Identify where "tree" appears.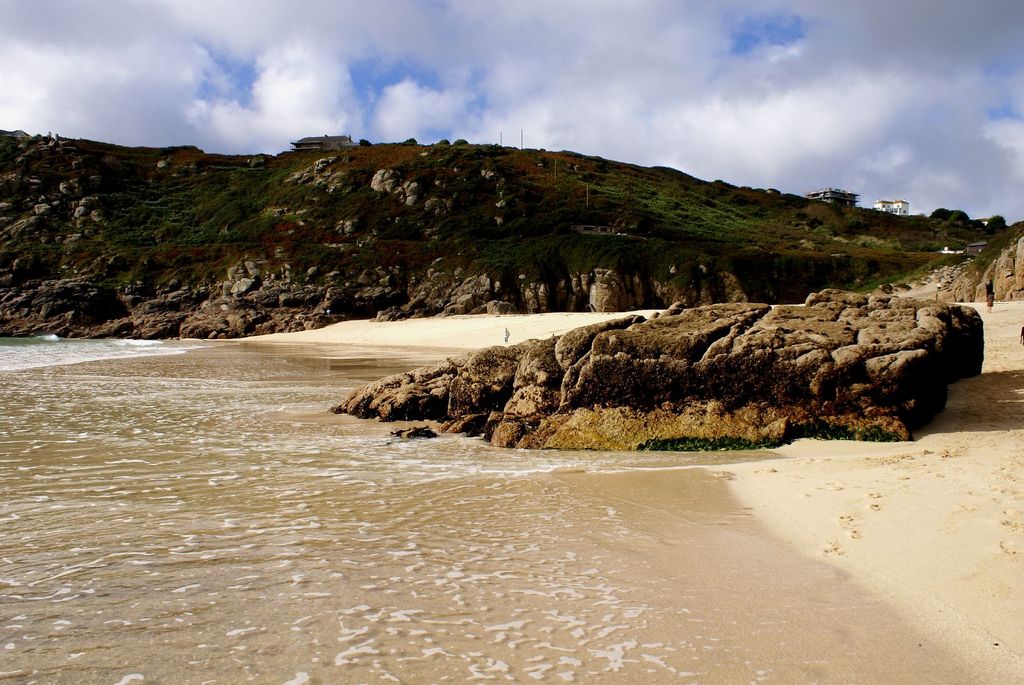
Appears at x1=989 y1=216 x2=1014 y2=229.
